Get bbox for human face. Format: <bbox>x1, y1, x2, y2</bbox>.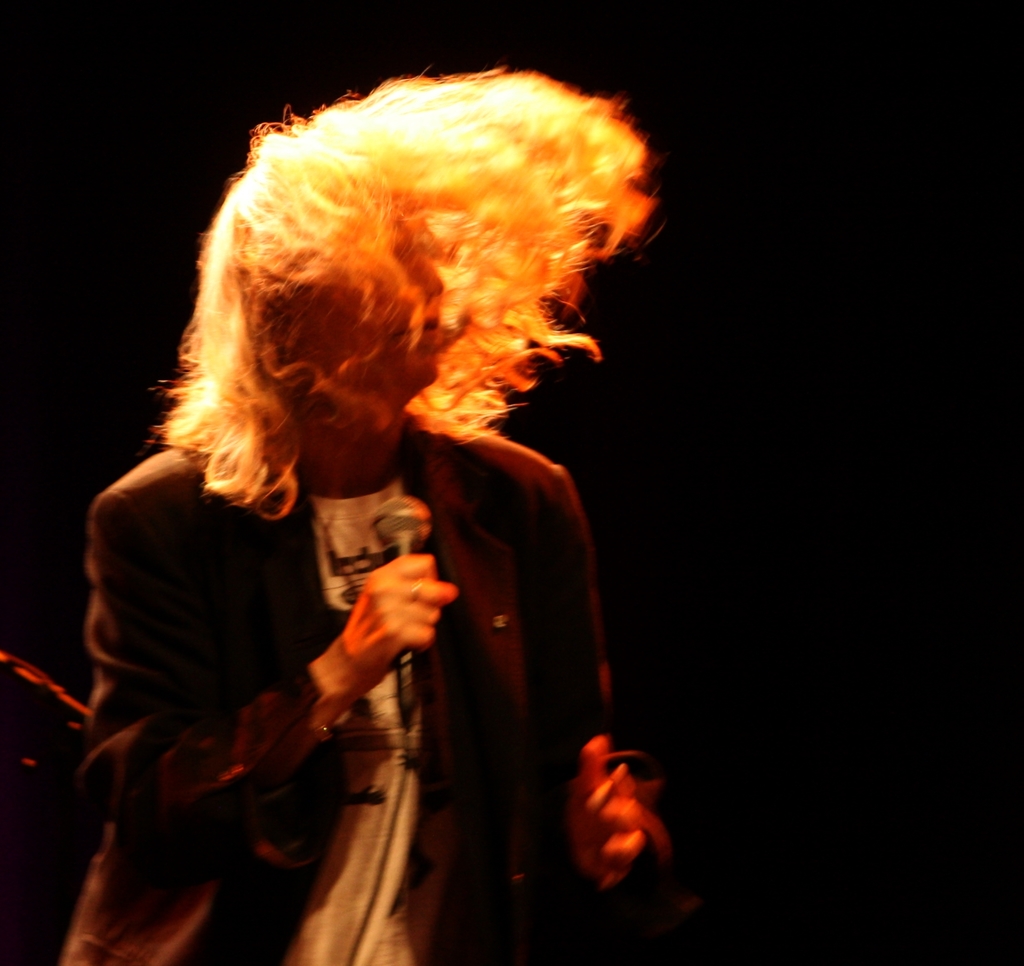
<bbox>305, 200, 449, 381</bbox>.
